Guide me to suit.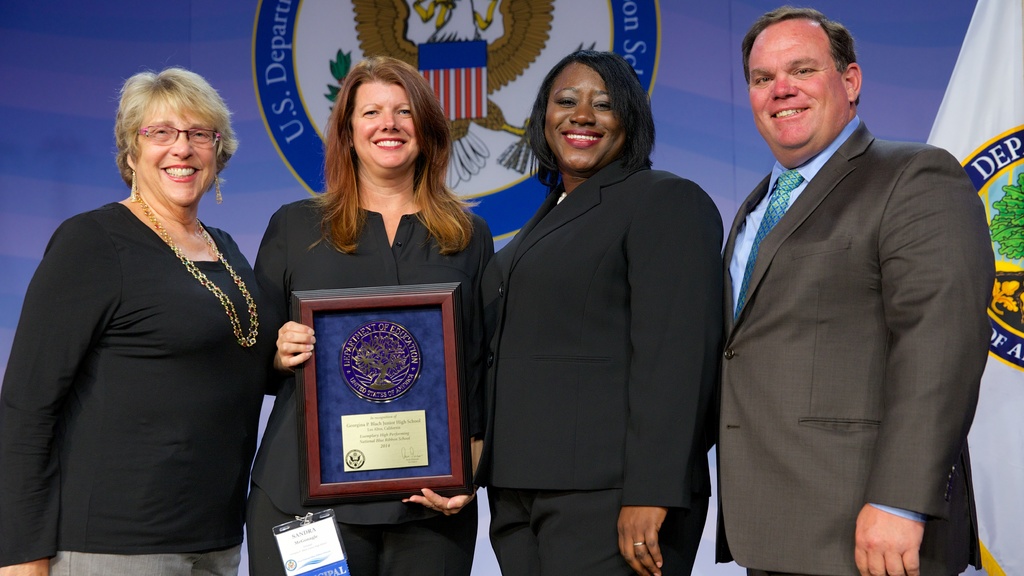
Guidance: <region>252, 195, 498, 575</region>.
